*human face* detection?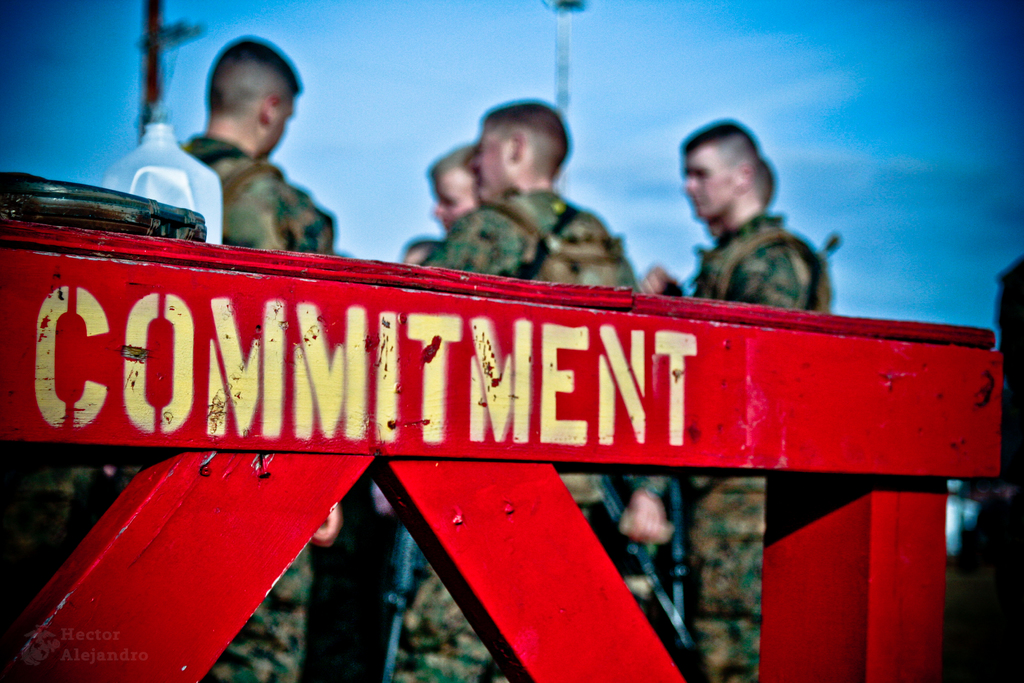
435:170:471:227
